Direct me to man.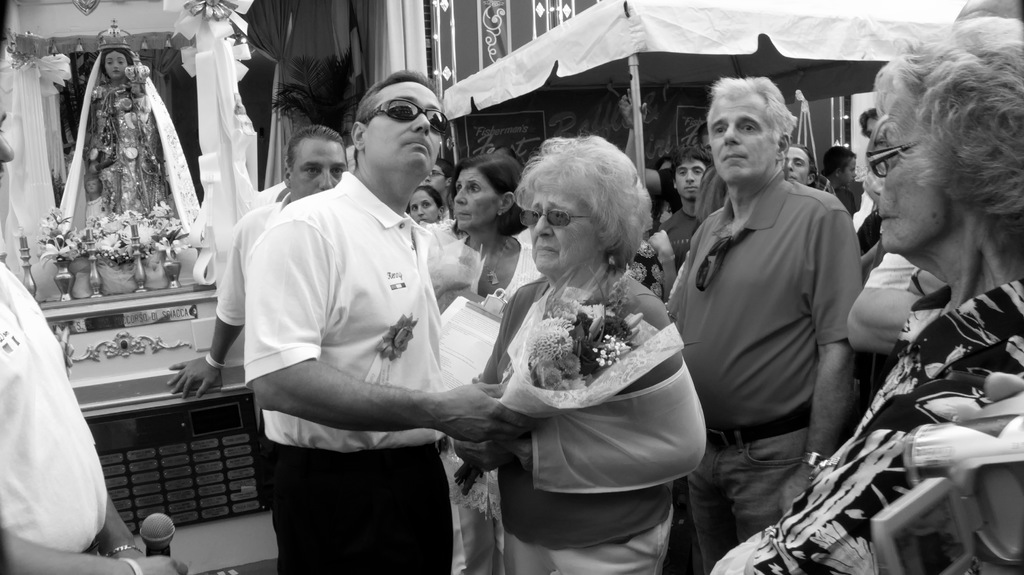
Direction: [662,148,721,267].
